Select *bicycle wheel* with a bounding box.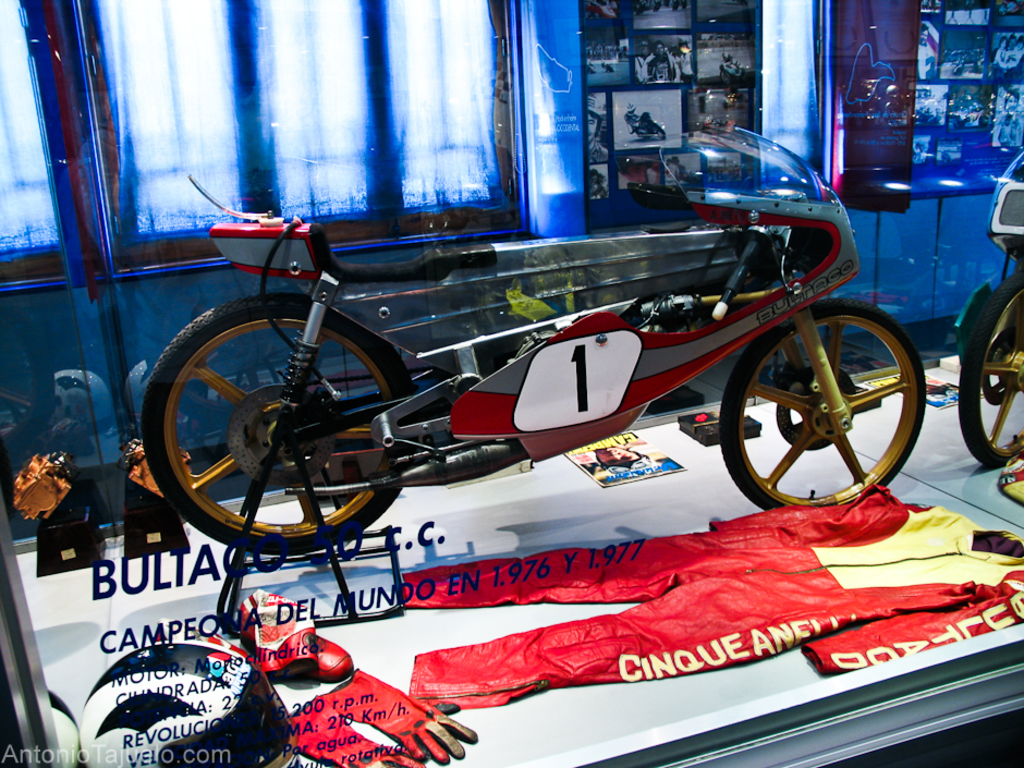
(962, 258, 1023, 465).
